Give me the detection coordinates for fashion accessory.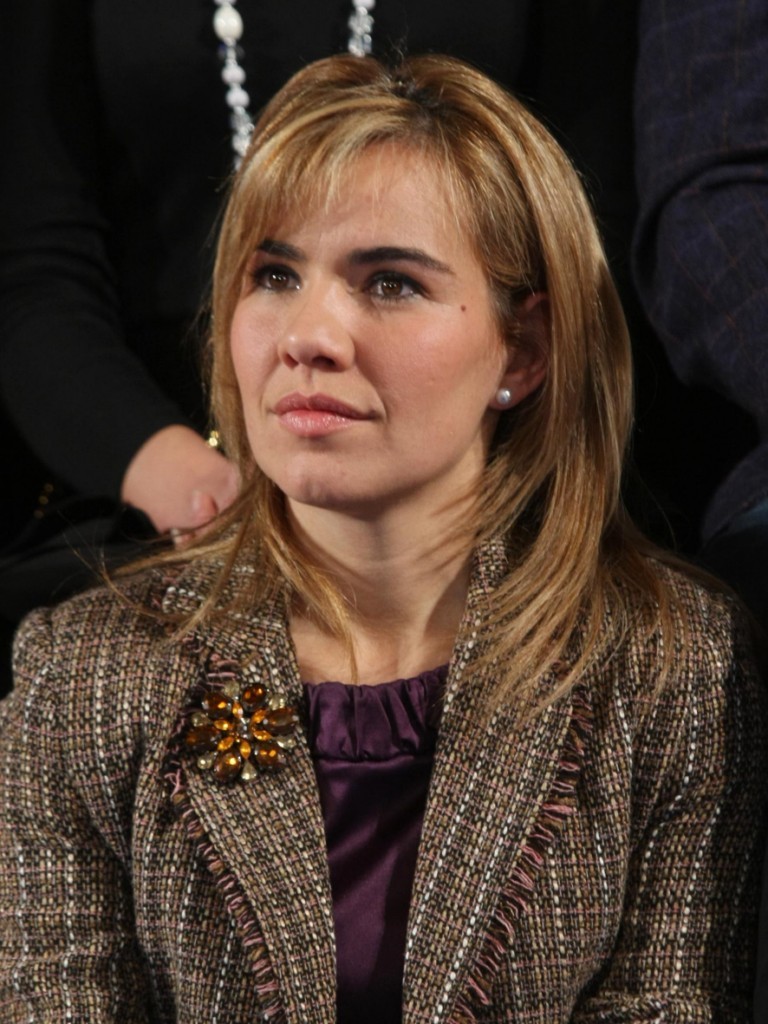
BBox(212, 0, 377, 452).
